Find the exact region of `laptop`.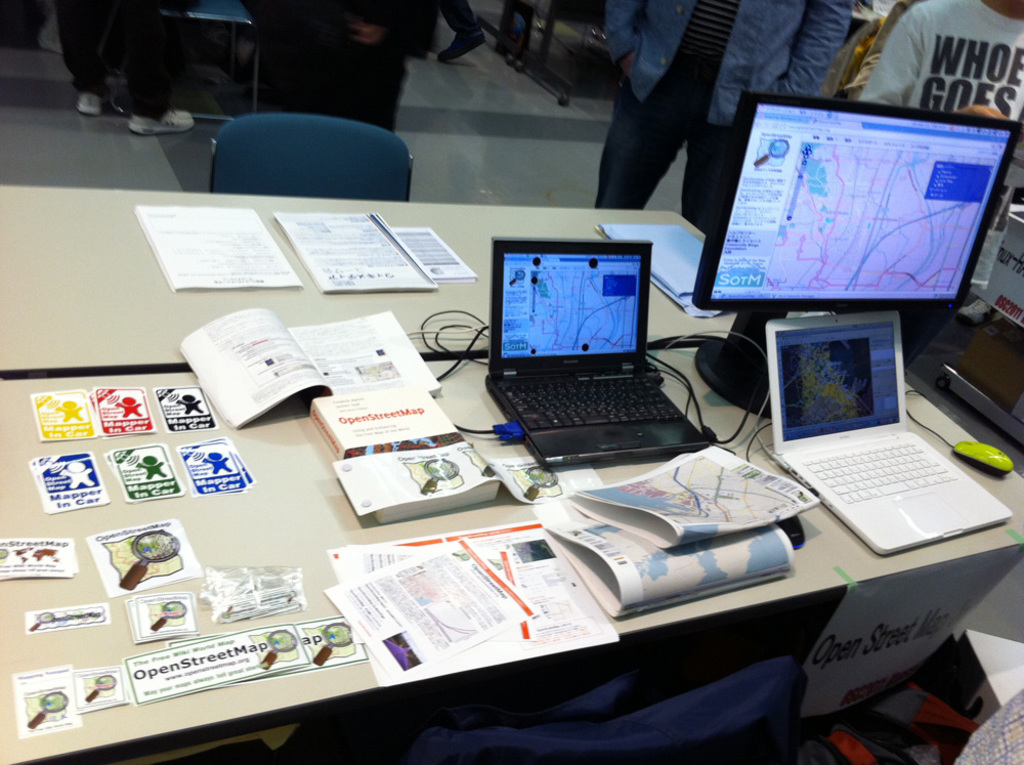
Exact region: [475,228,702,466].
